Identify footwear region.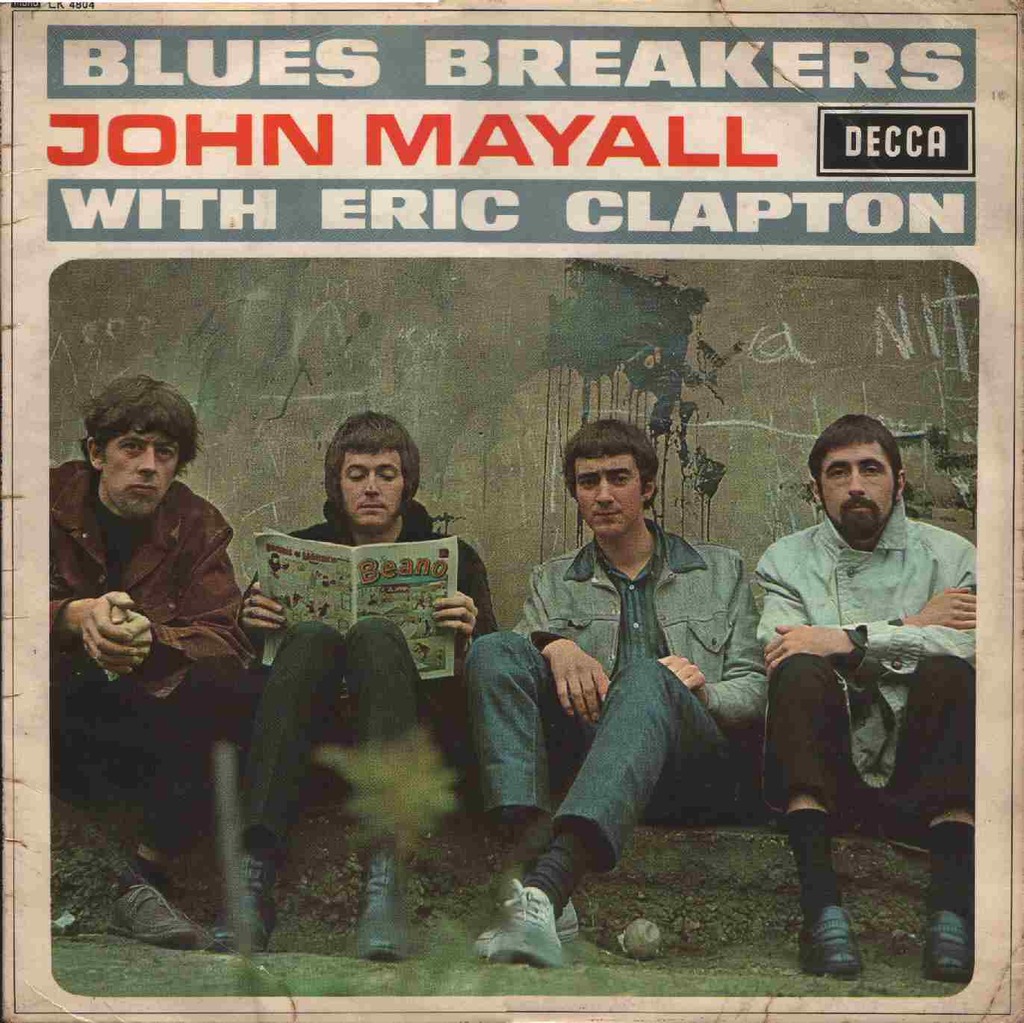
Region: 799 904 866 983.
